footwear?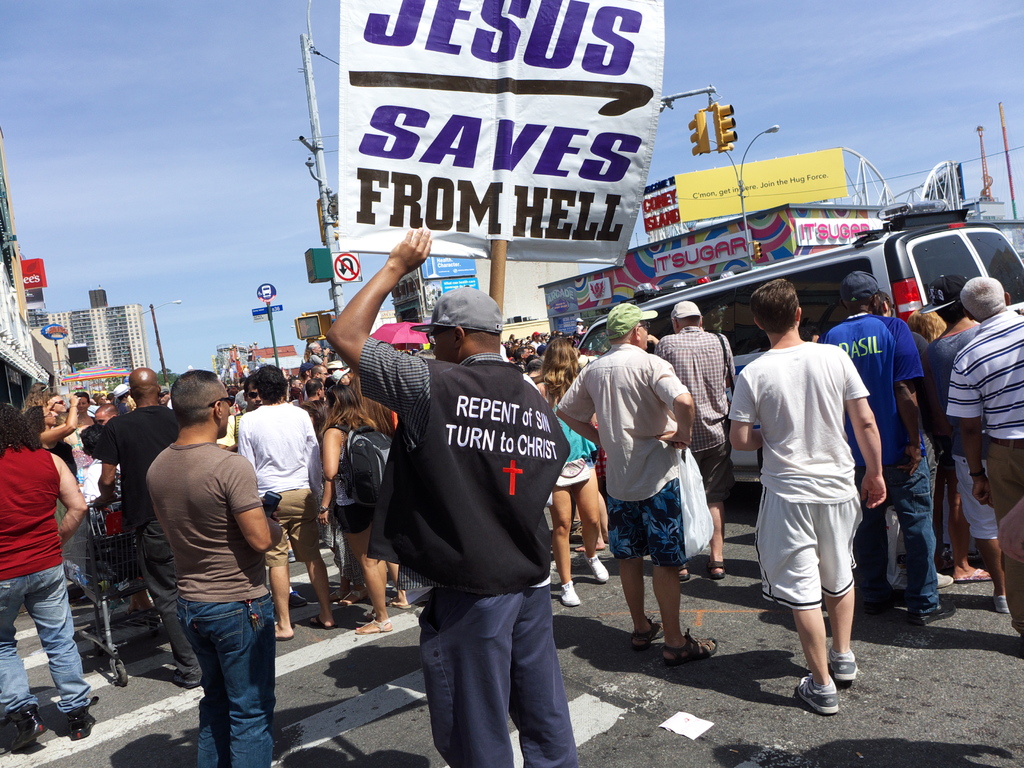
box=[996, 595, 1007, 612]
